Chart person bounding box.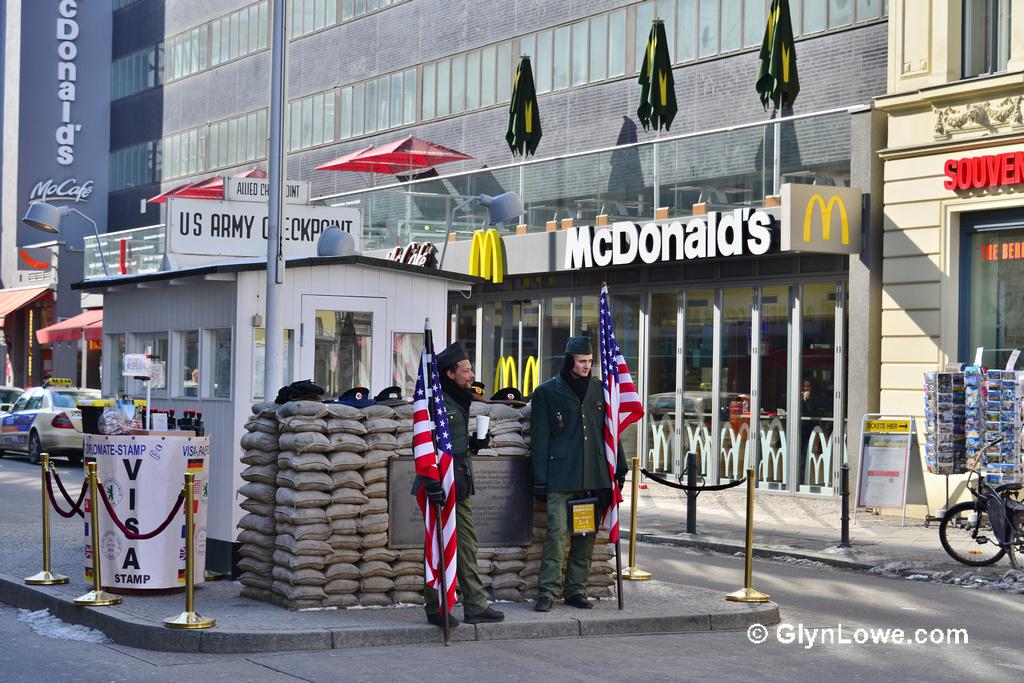
Charted: 414,350,480,633.
